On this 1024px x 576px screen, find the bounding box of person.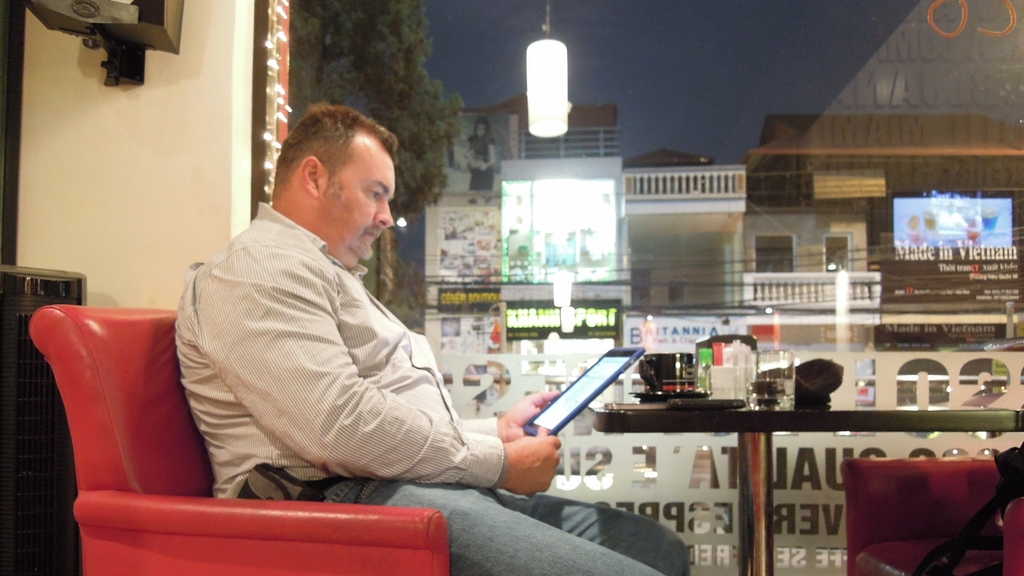
Bounding box: x1=170, y1=102, x2=689, y2=575.
